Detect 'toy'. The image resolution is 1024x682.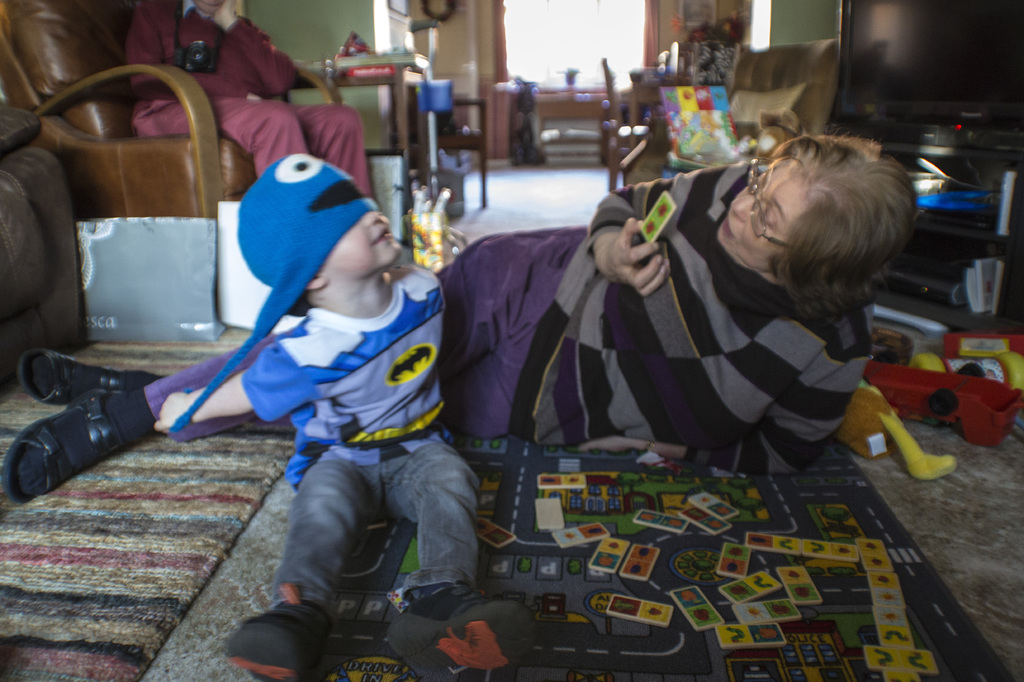
(876, 335, 1021, 453).
